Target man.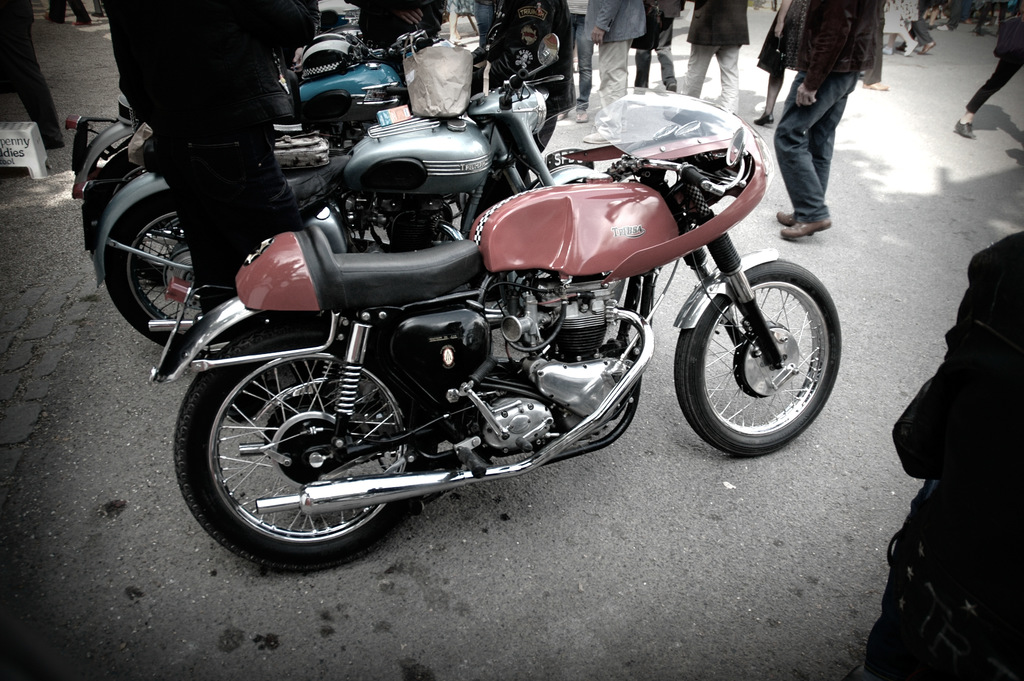
Target region: 628, 0, 676, 90.
